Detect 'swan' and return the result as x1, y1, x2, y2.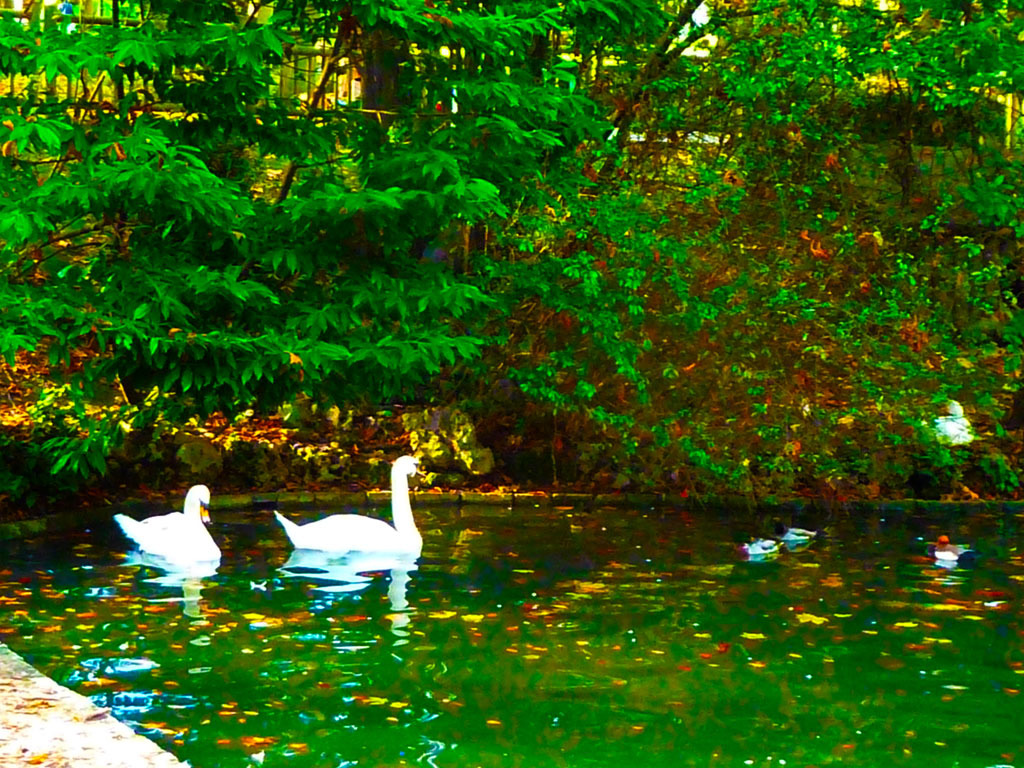
278, 451, 423, 553.
